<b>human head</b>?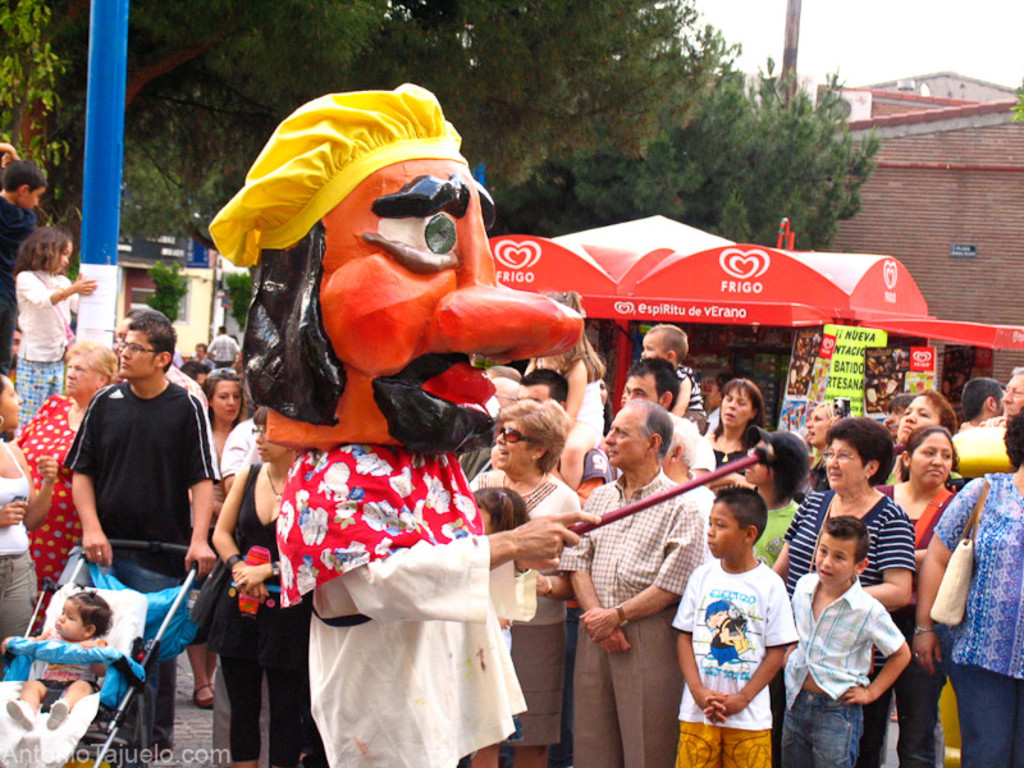
x1=900 y1=425 x2=956 y2=486
